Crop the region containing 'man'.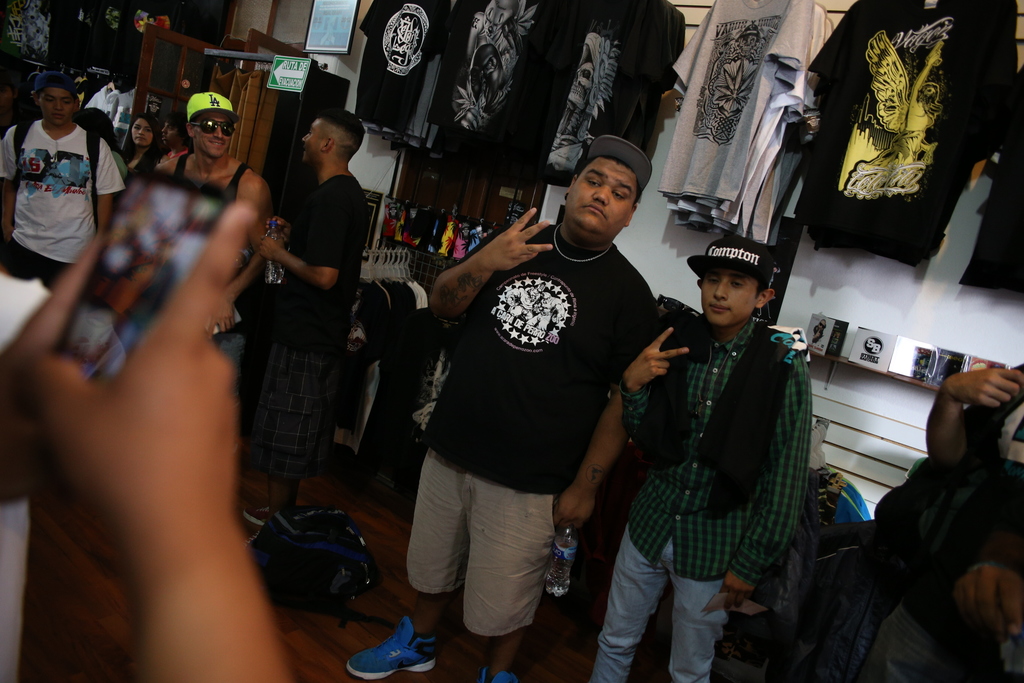
Crop region: (left=590, top=236, right=813, bottom=682).
